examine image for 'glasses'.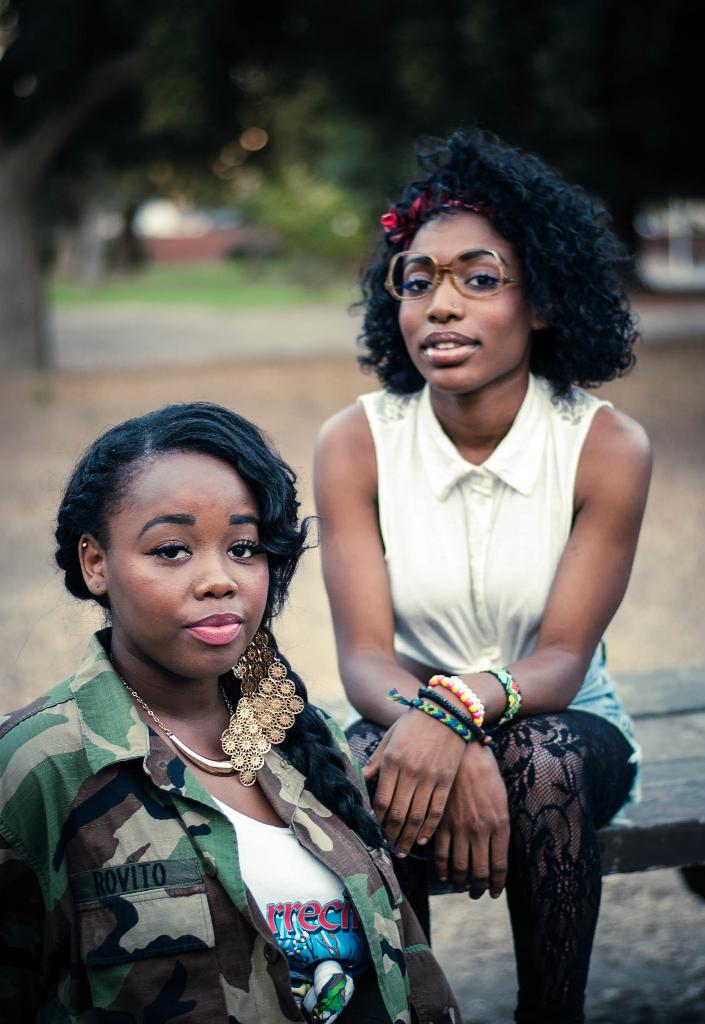
Examination result: (378,243,524,294).
